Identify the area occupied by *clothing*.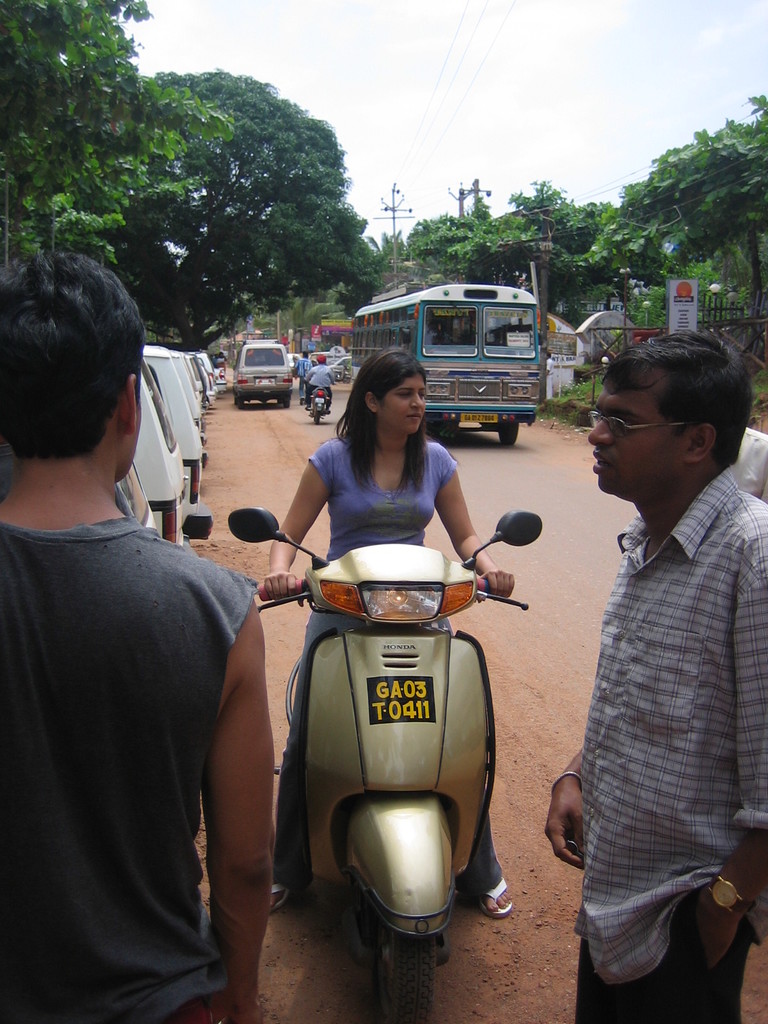
Area: <box>259,430,506,878</box>.
